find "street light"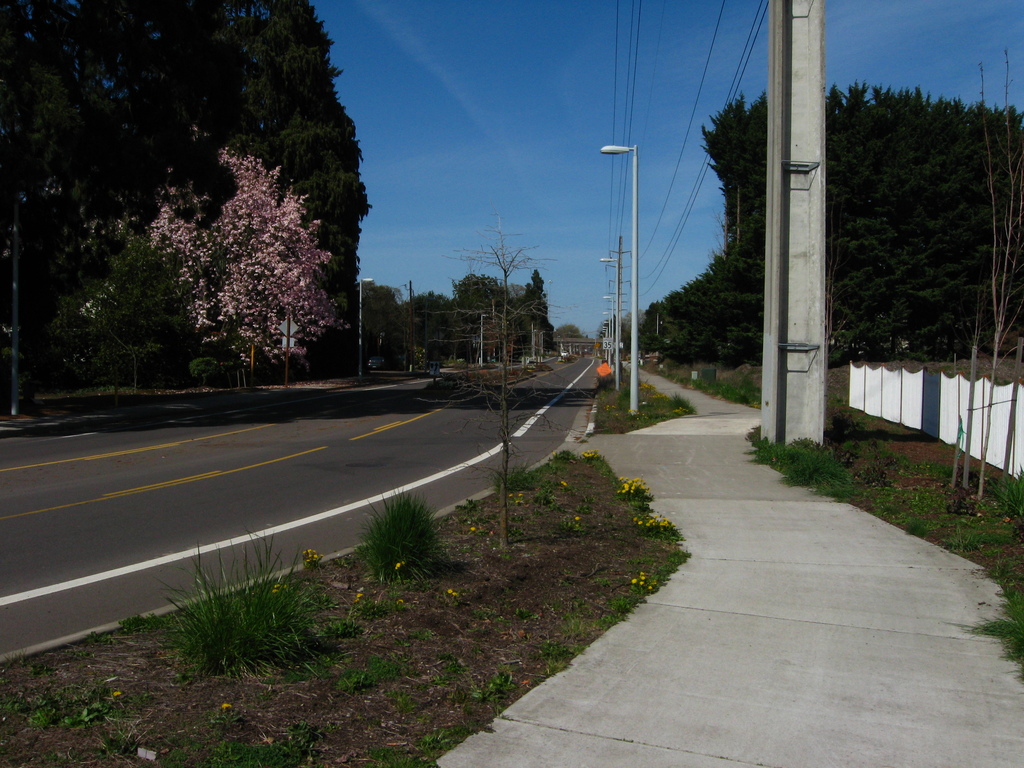
(600, 143, 633, 411)
